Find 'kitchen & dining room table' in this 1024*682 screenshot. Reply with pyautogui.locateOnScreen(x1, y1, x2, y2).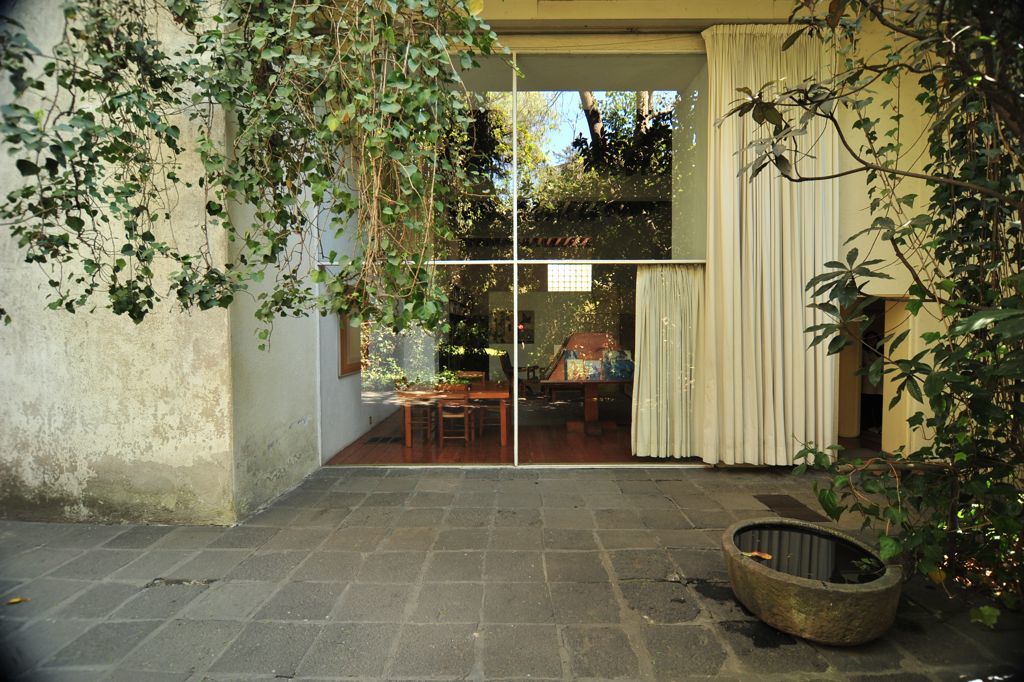
pyautogui.locateOnScreen(394, 378, 509, 446).
